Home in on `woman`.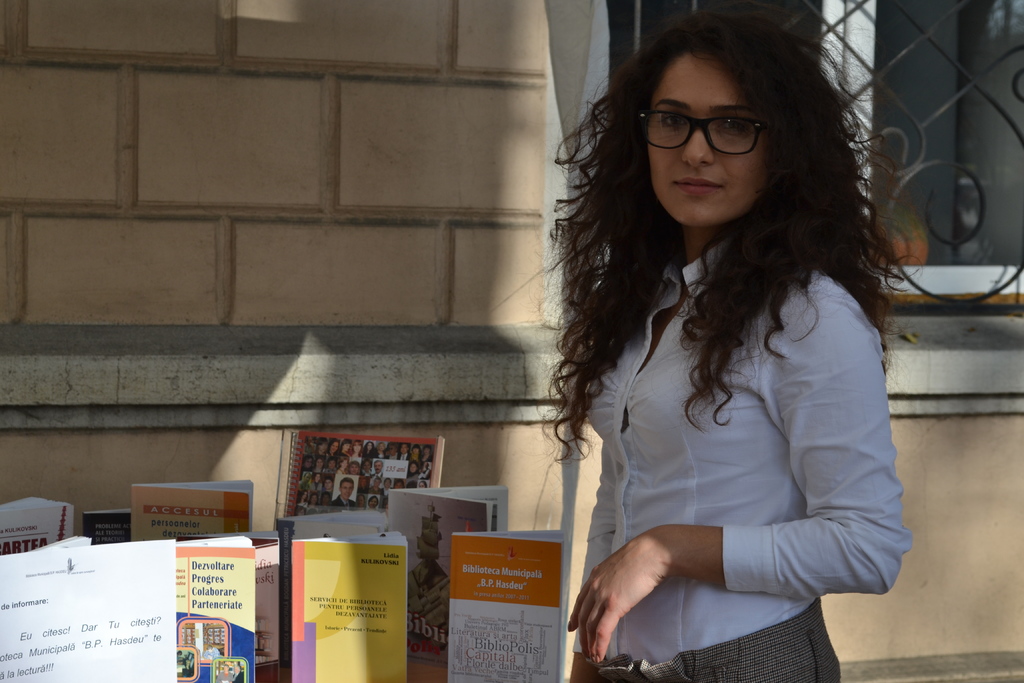
Homed in at [left=522, top=13, right=925, bottom=679].
